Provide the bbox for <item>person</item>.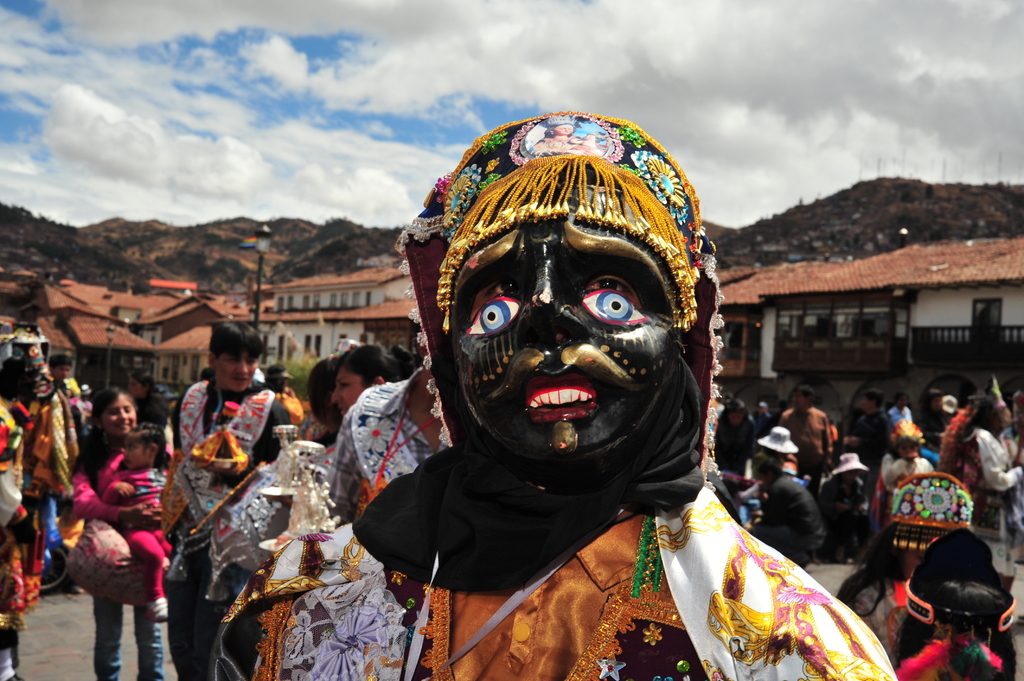
rect(164, 310, 287, 680).
